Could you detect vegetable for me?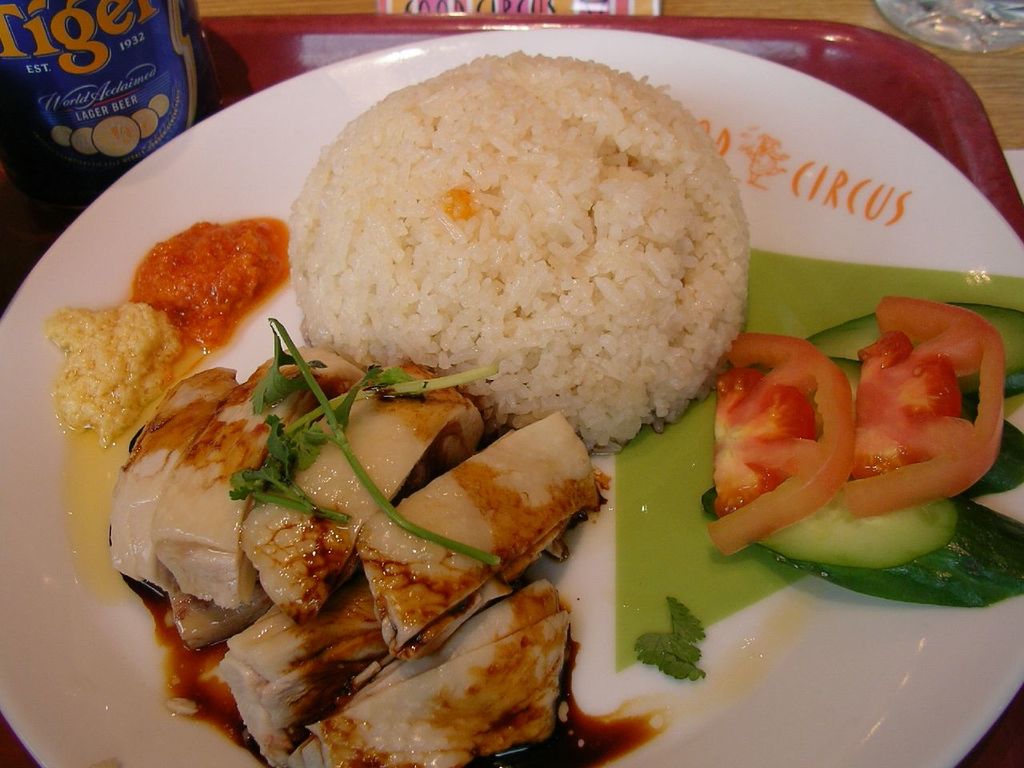
Detection result: left=635, top=598, right=708, bottom=682.
